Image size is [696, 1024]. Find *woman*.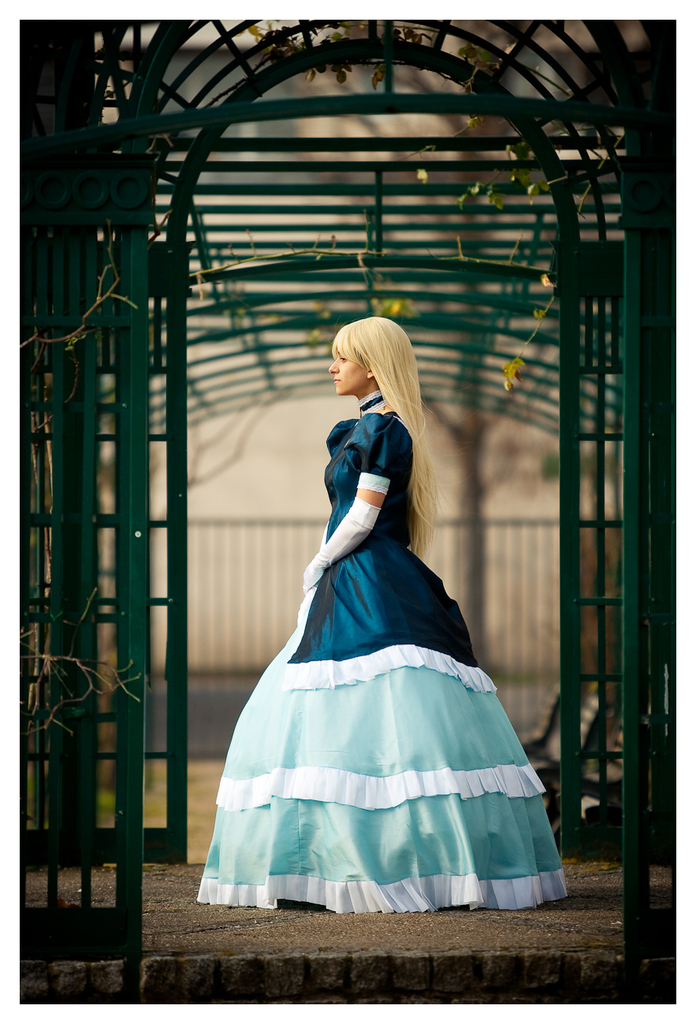
[x1=195, y1=317, x2=571, y2=913].
